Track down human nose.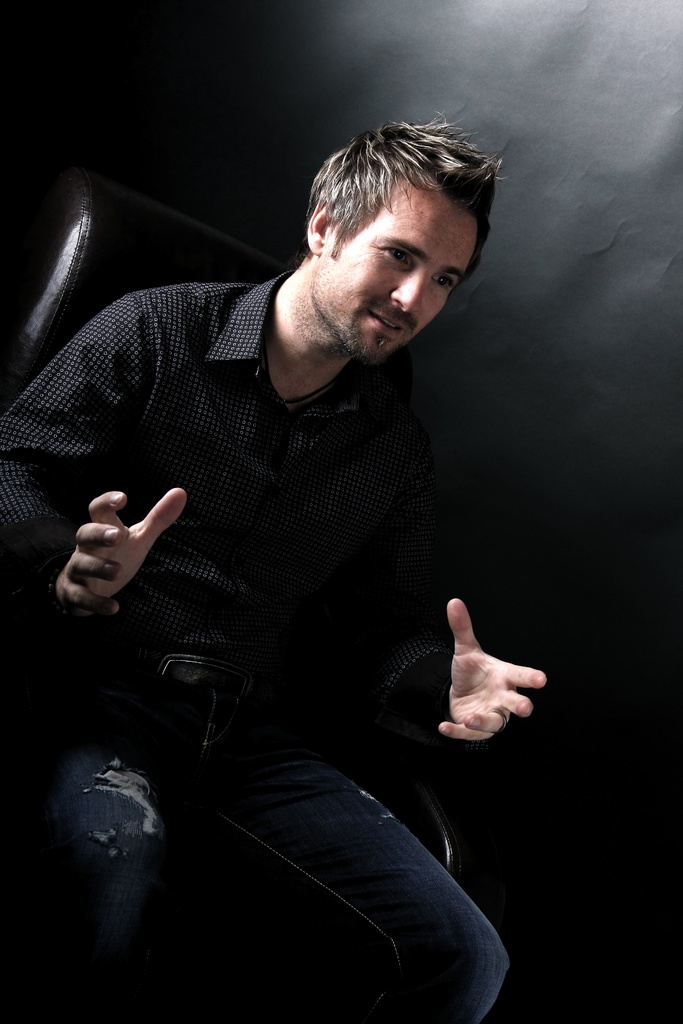
Tracked to [394, 277, 422, 314].
